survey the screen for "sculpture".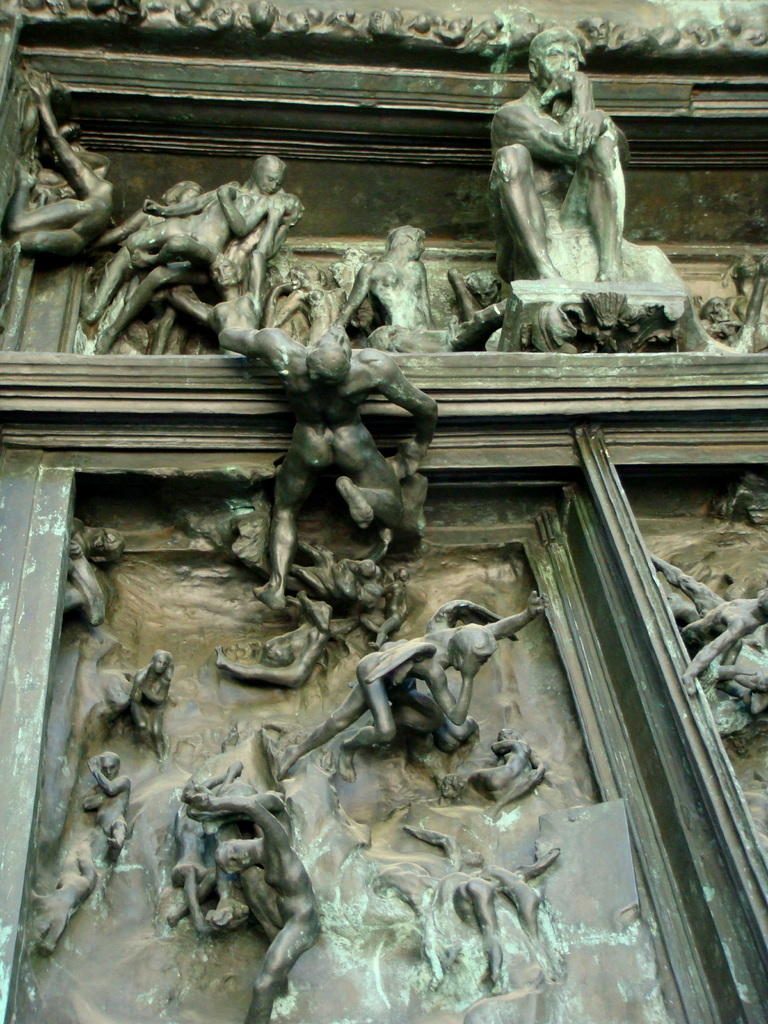
Survey found: x1=650 y1=563 x2=767 y2=706.
